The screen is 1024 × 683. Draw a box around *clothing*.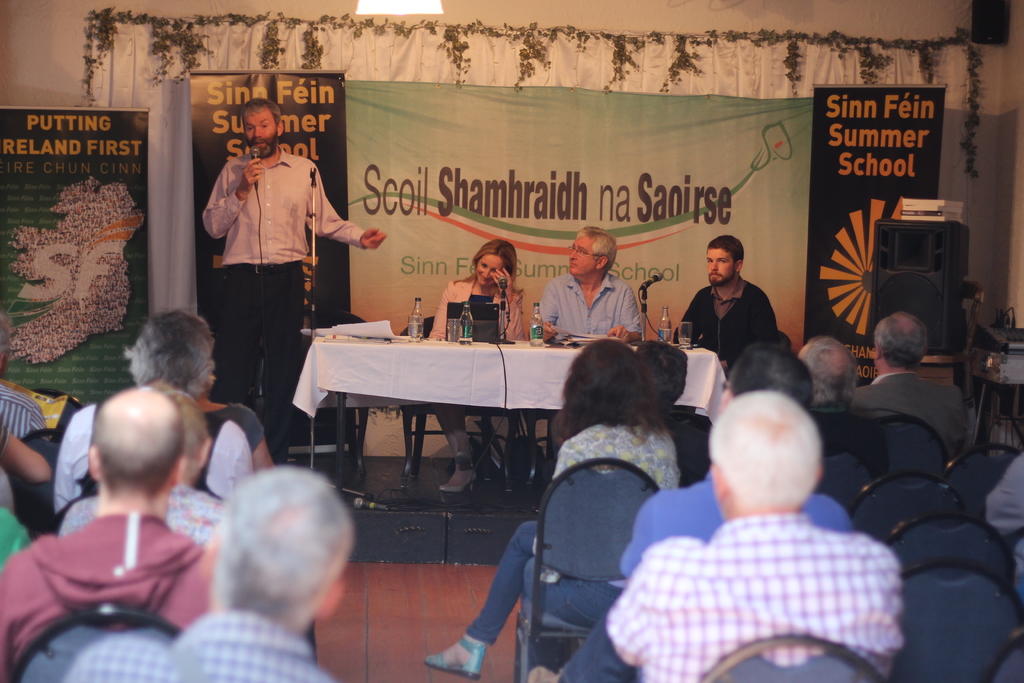
box=[620, 454, 858, 579].
